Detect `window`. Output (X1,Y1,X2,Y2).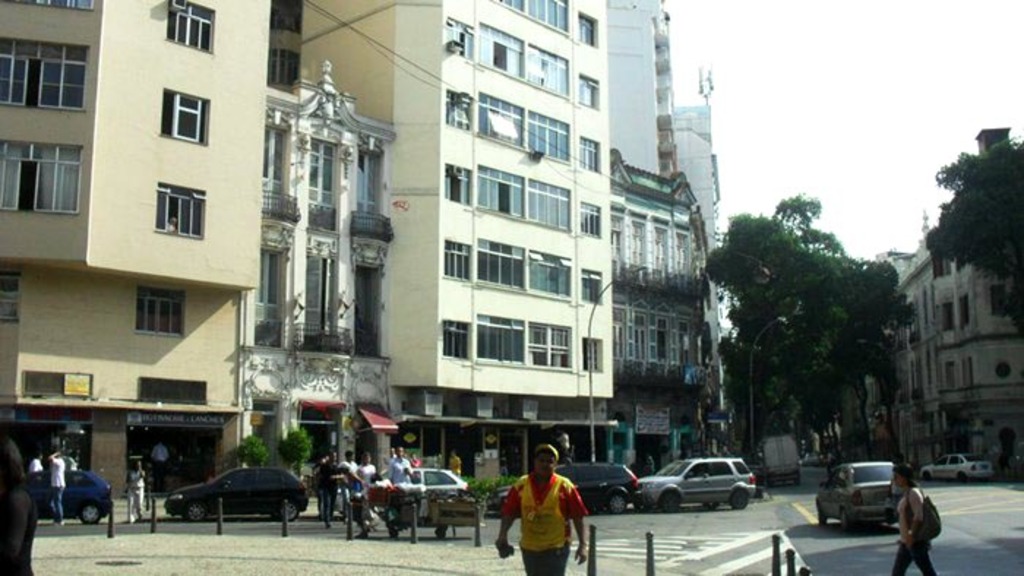
(578,329,604,379).
